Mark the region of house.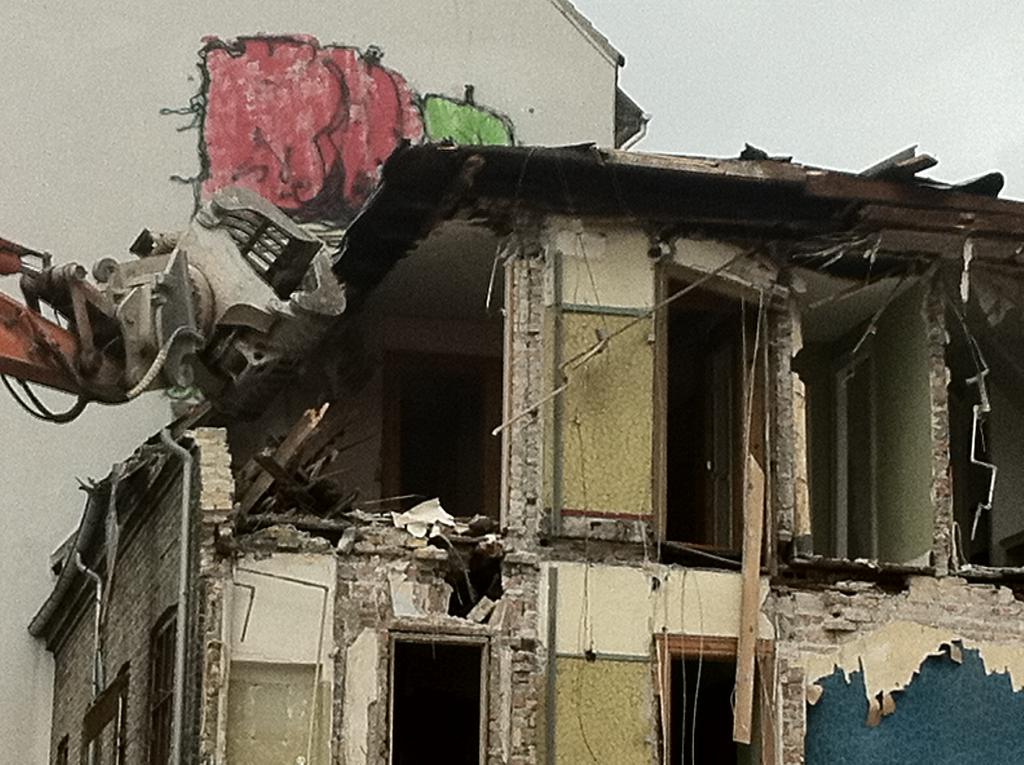
Region: Rect(72, 29, 998, 759).
